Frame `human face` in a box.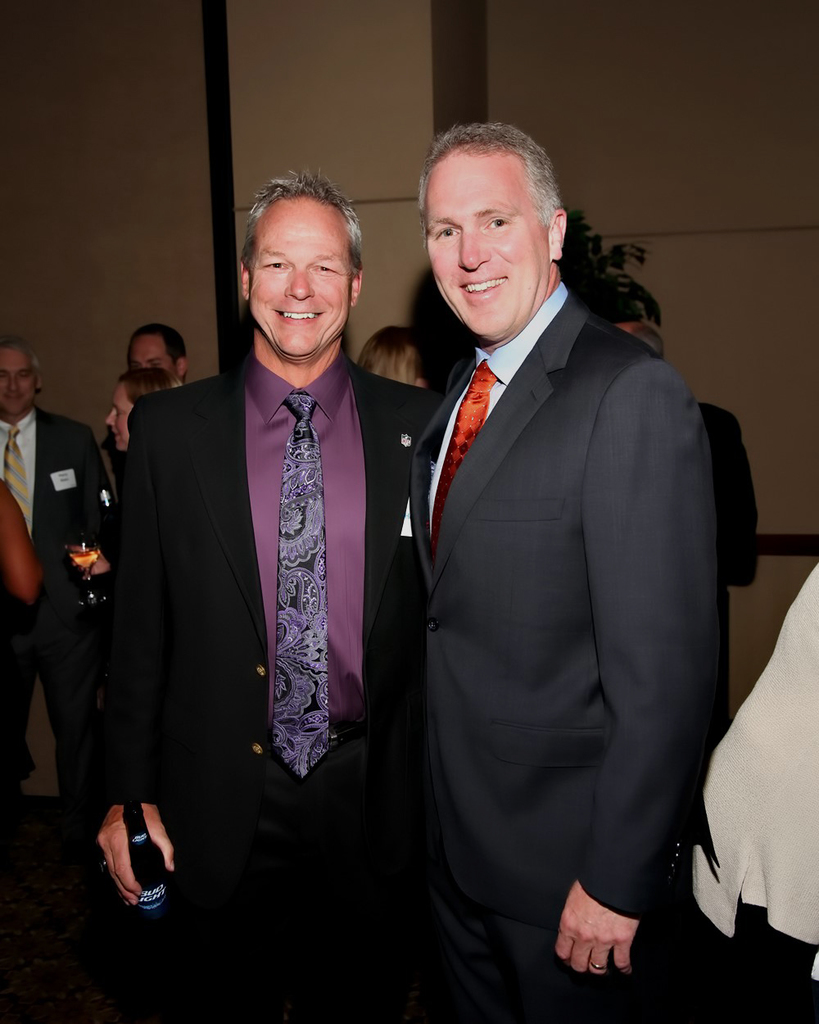
bbox(432, 147, 548, 334).
